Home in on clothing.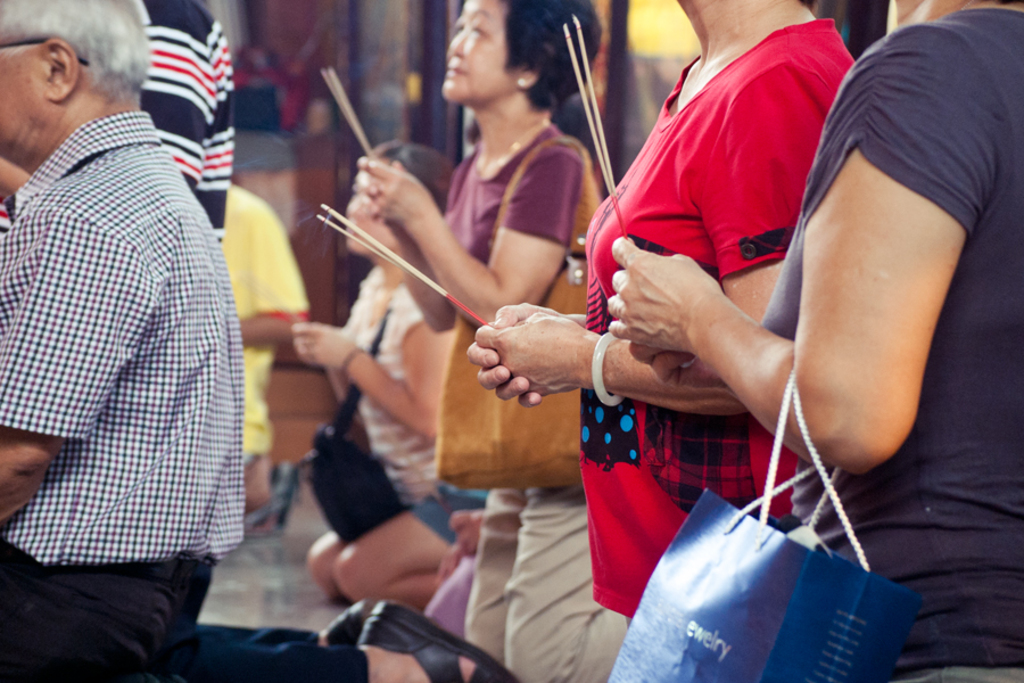
Homed in at BBox(0, 59, 256, 659).
